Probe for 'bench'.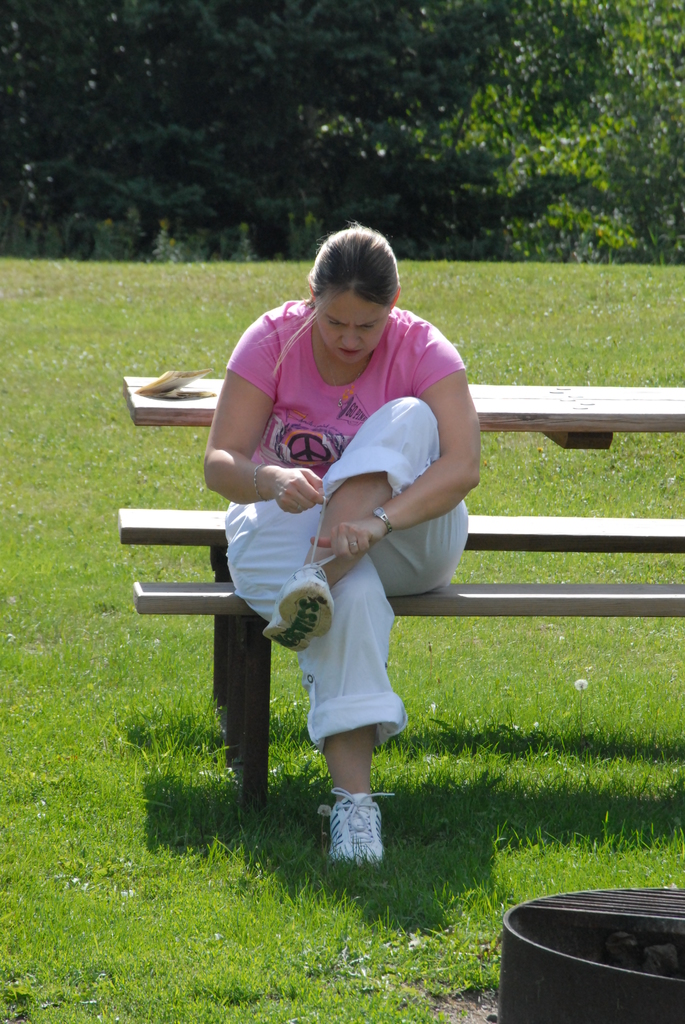
Probe result: rect(132, 374, 684, 801).
